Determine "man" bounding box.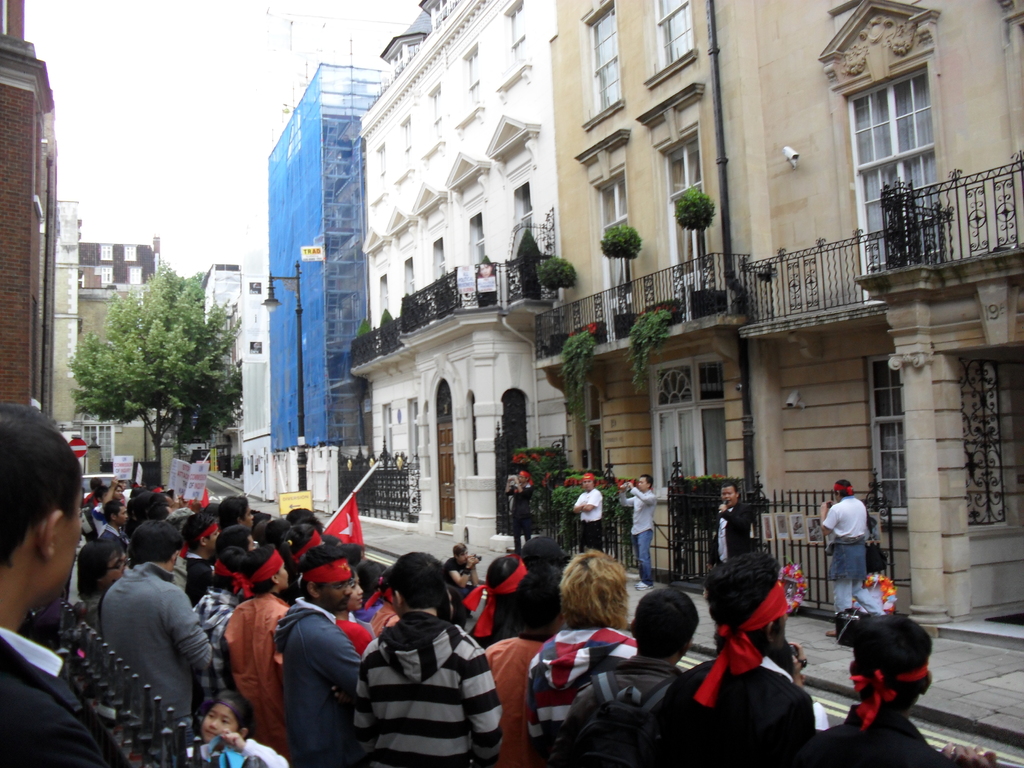
Determined: crop(619, 474, 665, 590).
